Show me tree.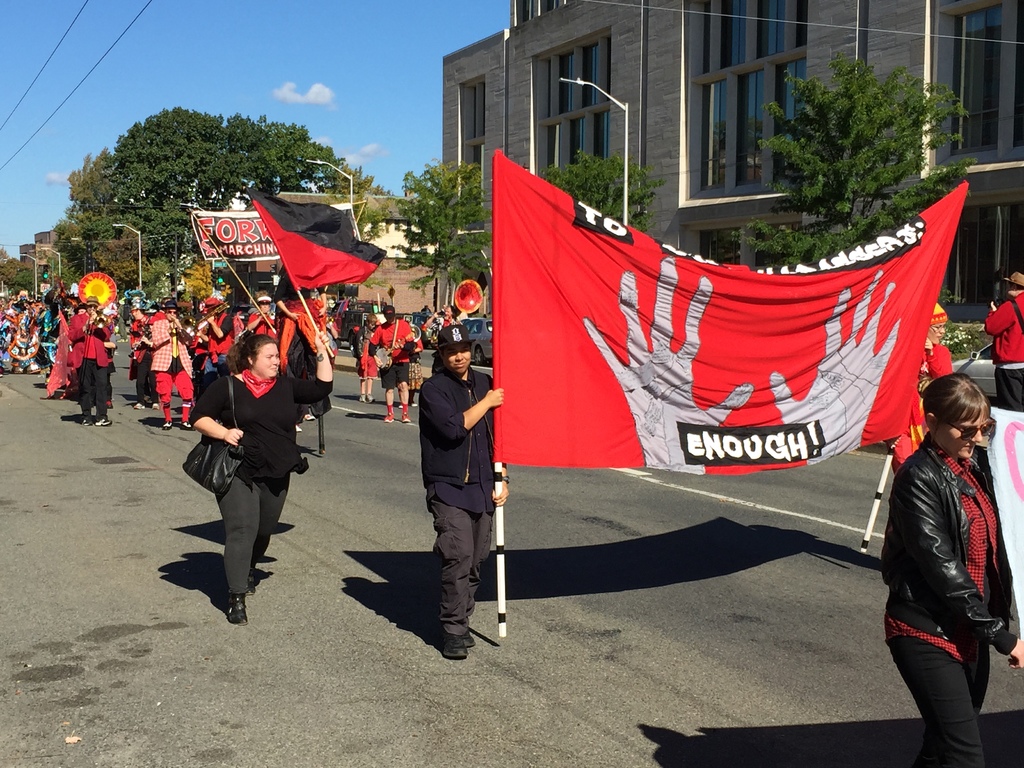
tree is here: bbox=(757, 39, 954, 230).
